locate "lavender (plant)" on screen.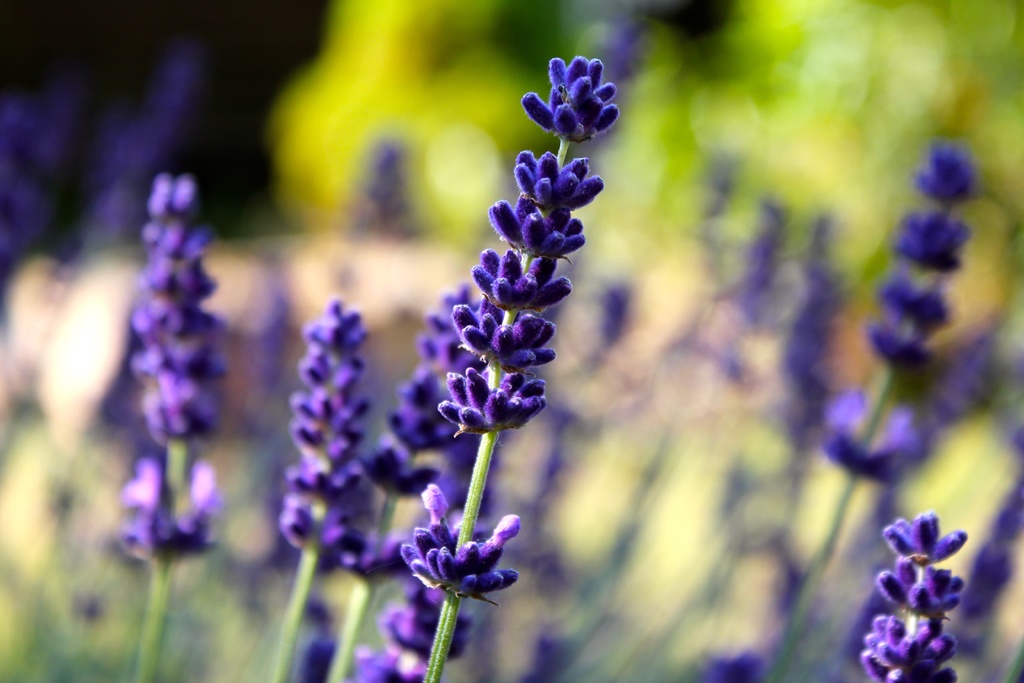
On screen at BBox(399, 58, 629, 611).
